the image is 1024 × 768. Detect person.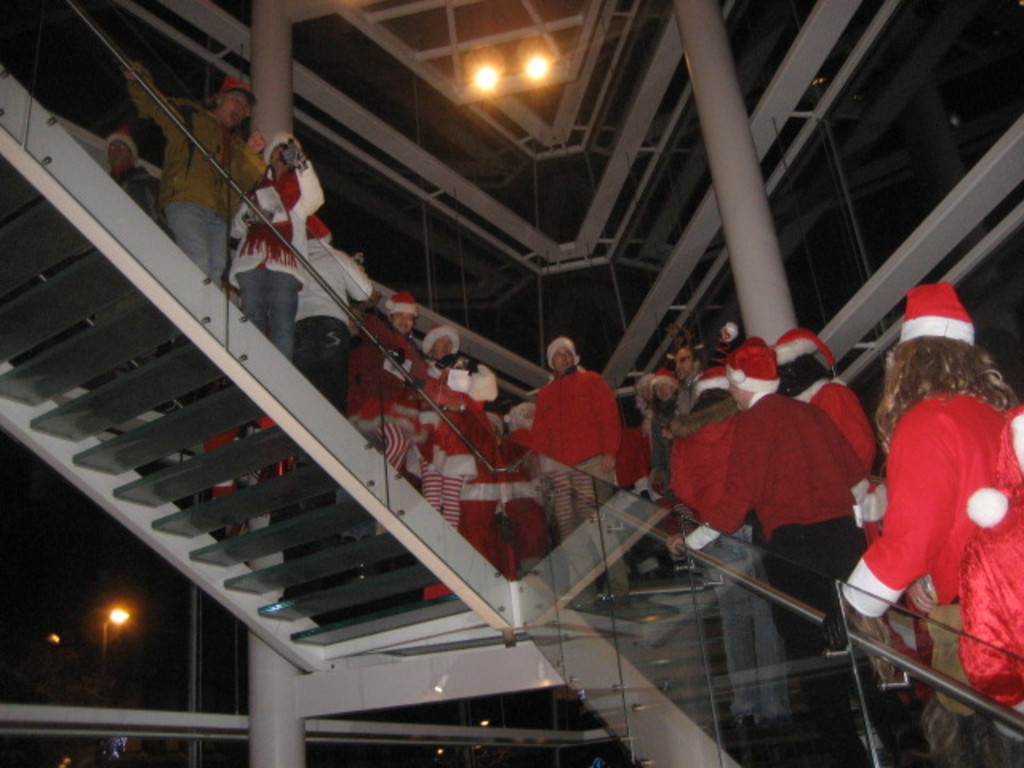
Detection: [96, 126, 170, 224].
